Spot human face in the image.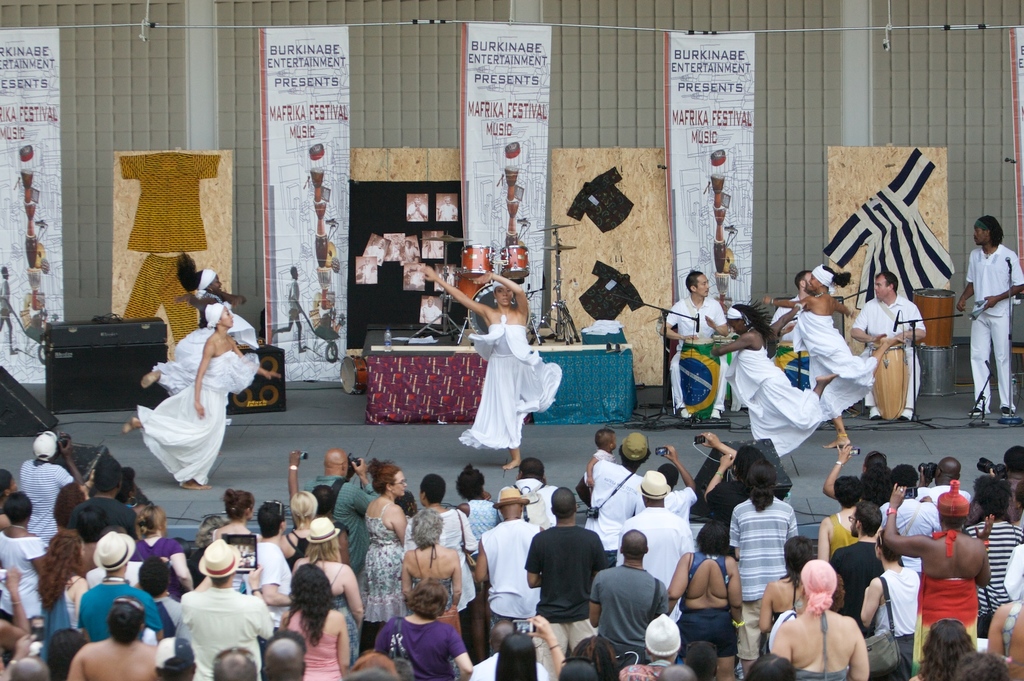
human face found at (689, 275, 709, 292).
